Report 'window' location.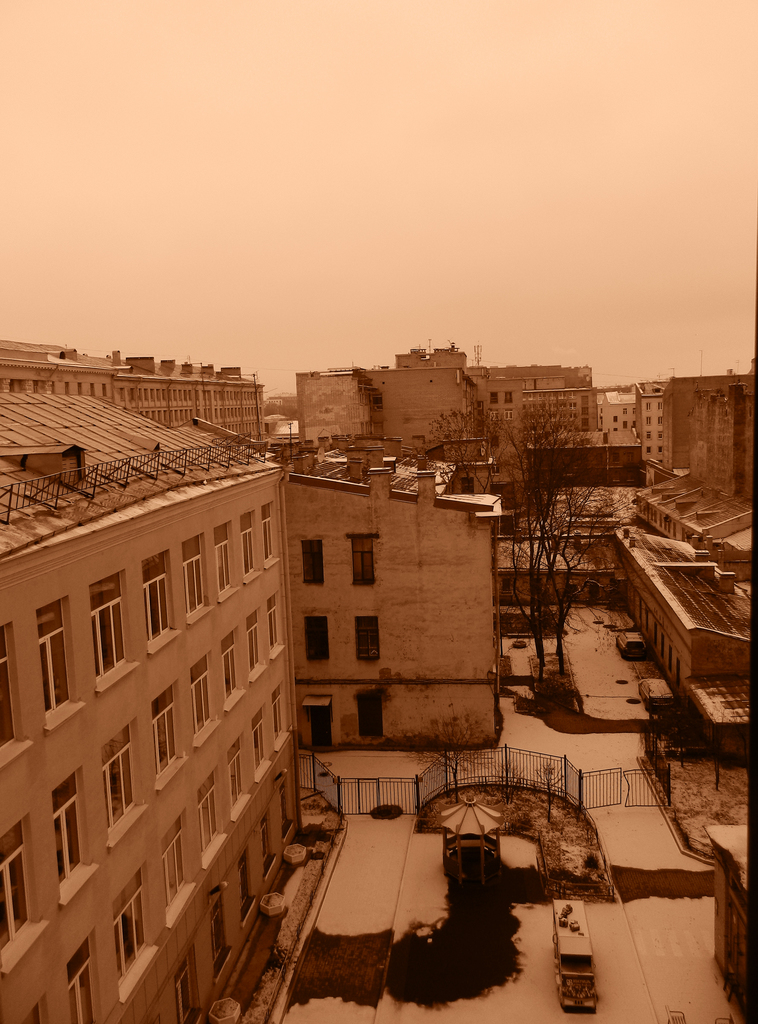
Report: detection(266, 591, 286, 653).
